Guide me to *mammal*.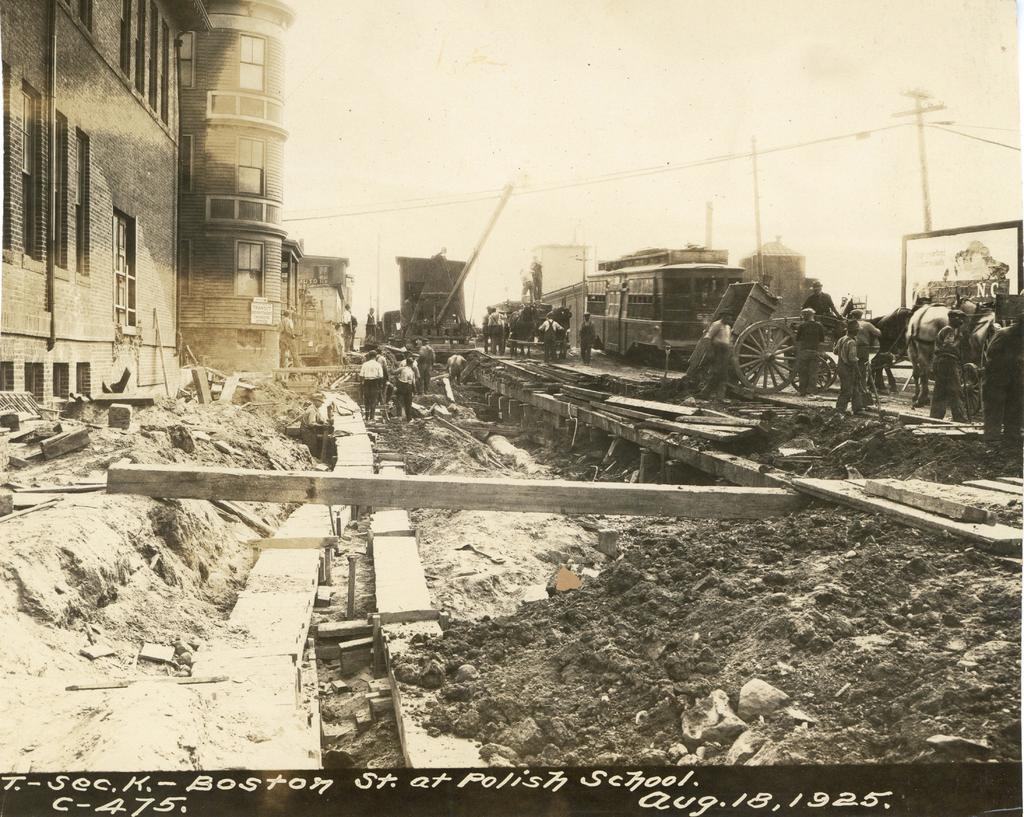
Guidance: 340:306:351:351.
